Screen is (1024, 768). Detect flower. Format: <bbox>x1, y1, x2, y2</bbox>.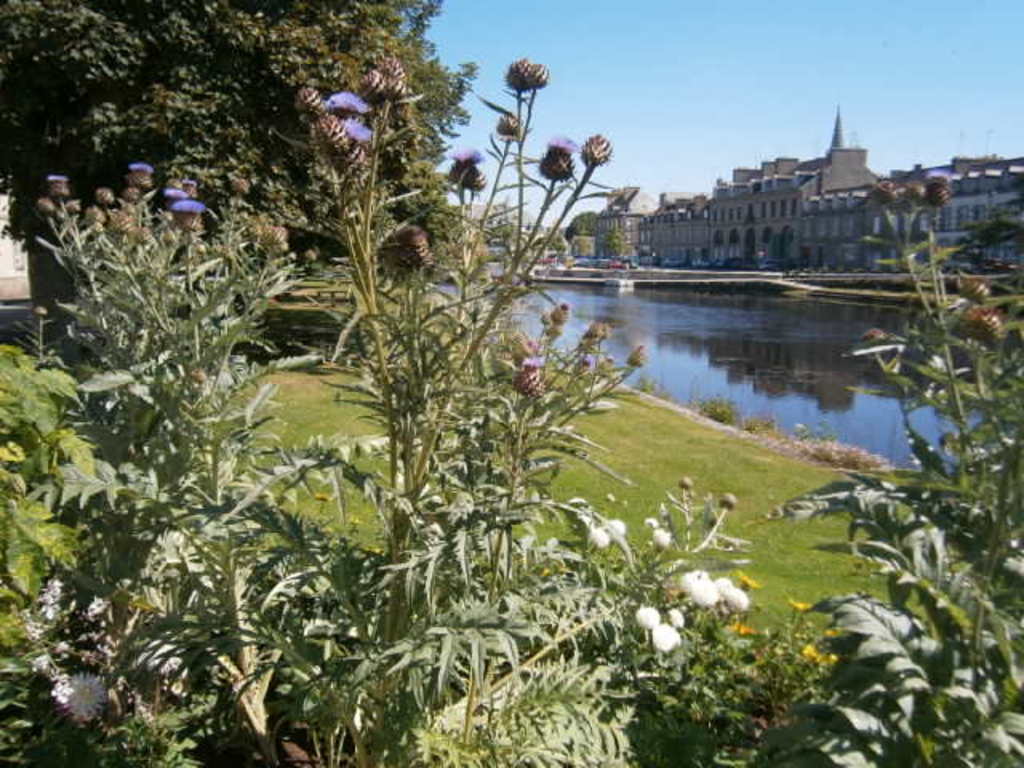
<bbox>160, 184, 187, 200</bbox>.
